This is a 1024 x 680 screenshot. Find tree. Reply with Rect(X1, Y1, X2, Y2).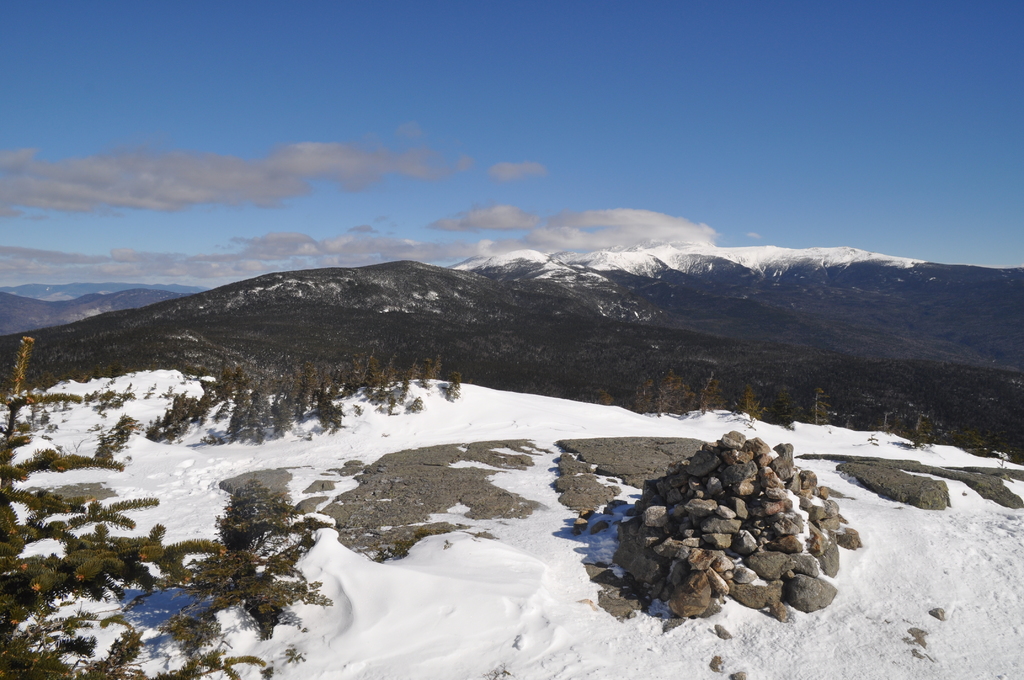
Rect(451, 369, 460, 396).
